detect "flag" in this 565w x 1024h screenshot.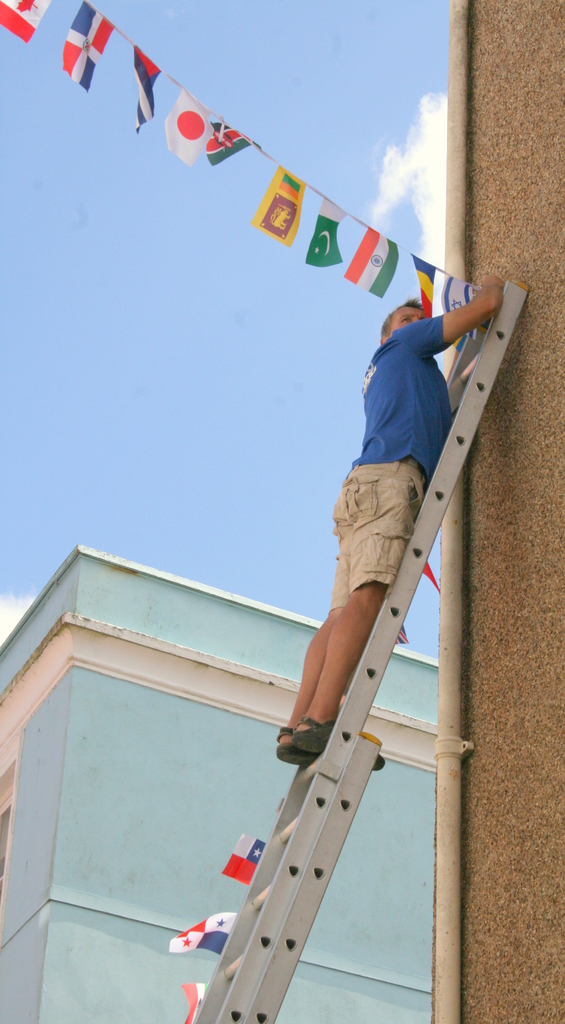
Detection: 184/979/211/1023.
